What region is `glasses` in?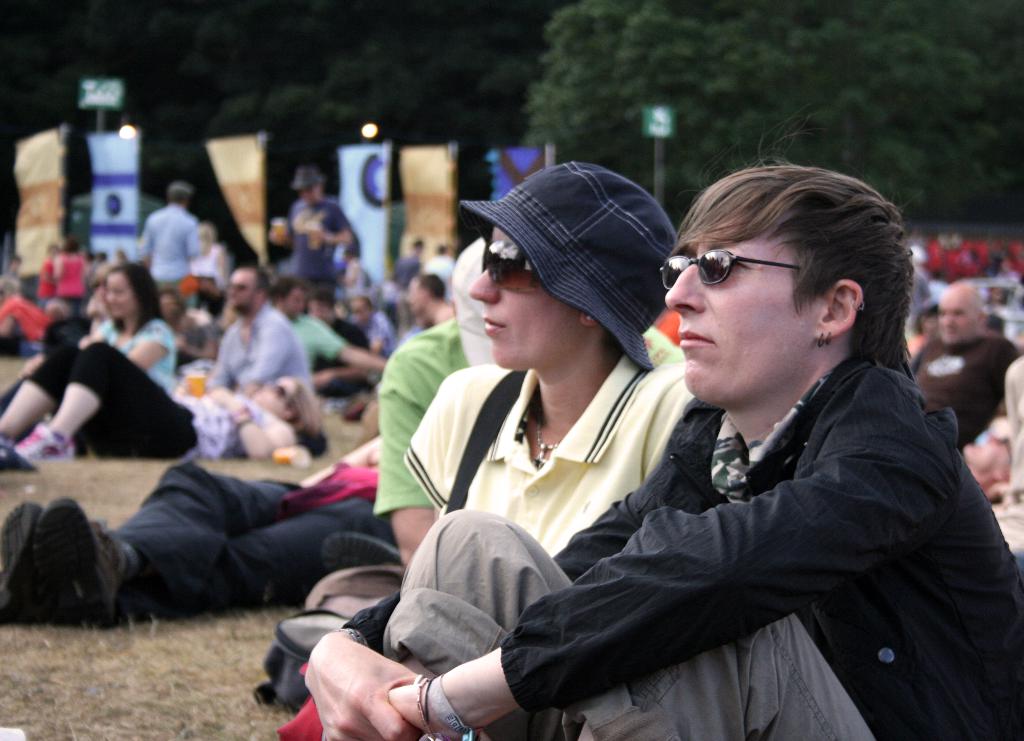
BBox(476, 236, 543, 294).
